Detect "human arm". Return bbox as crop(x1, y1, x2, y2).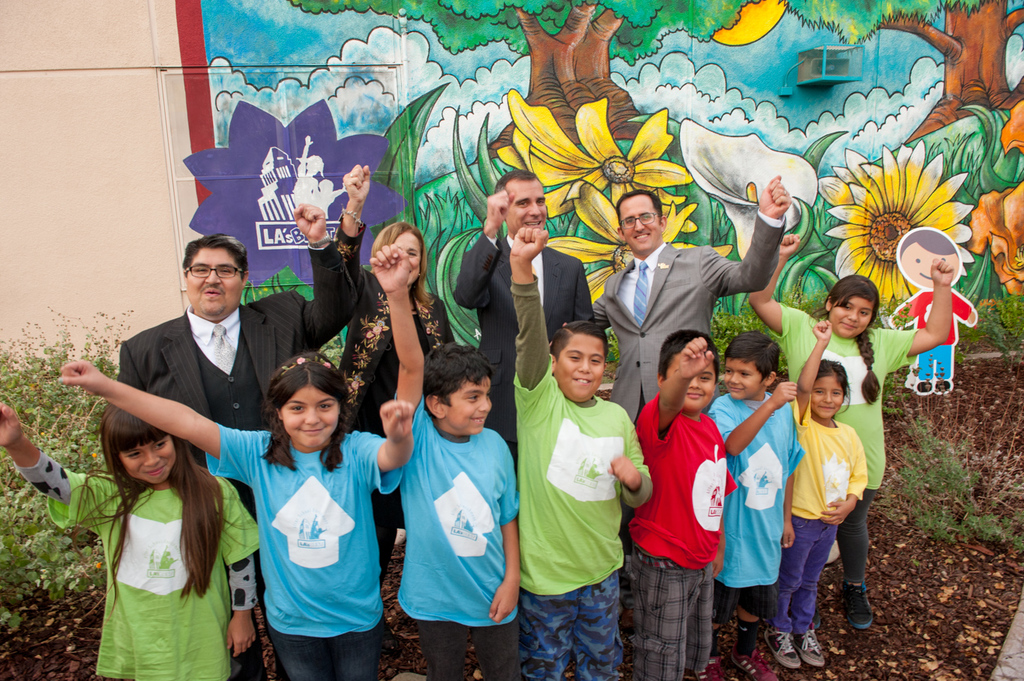
crop(0, 399, 98, 533).
